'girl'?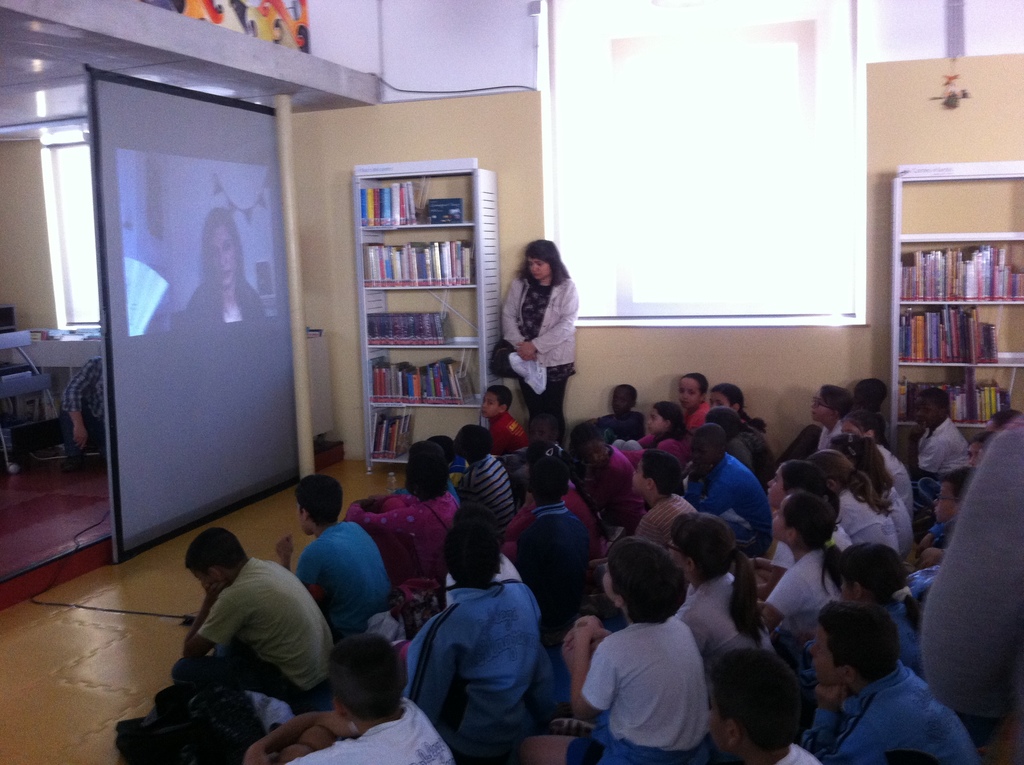
bbox(829, 434, 922, 558)
